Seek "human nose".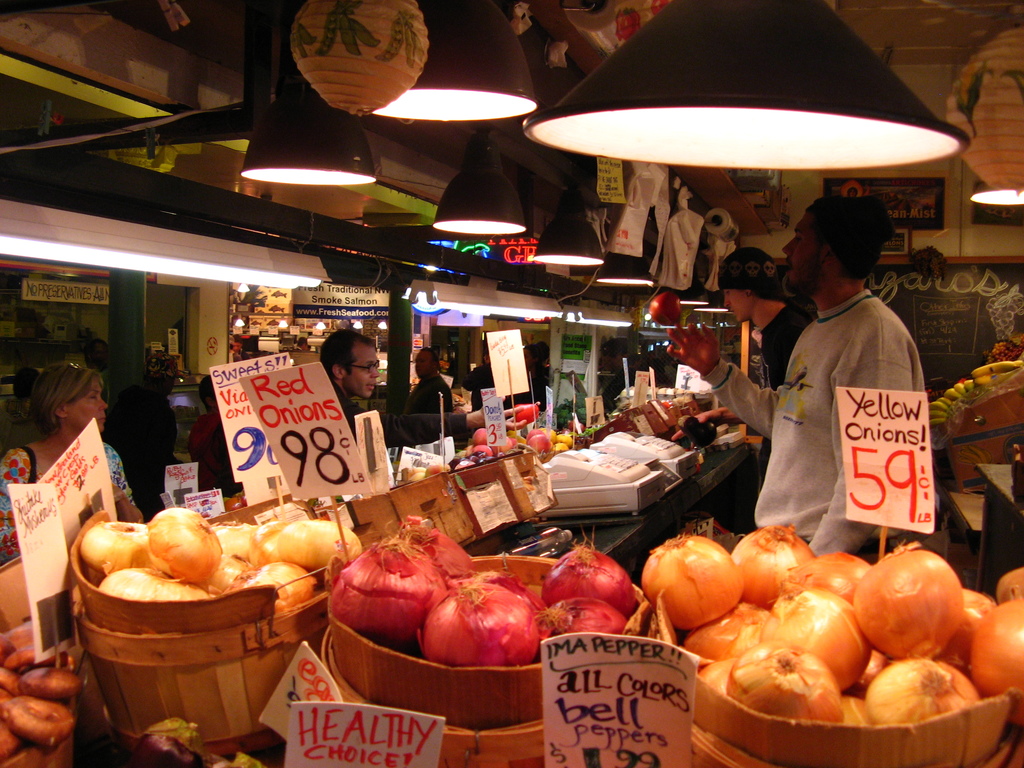
bbox(100, 397, 108, 409).
